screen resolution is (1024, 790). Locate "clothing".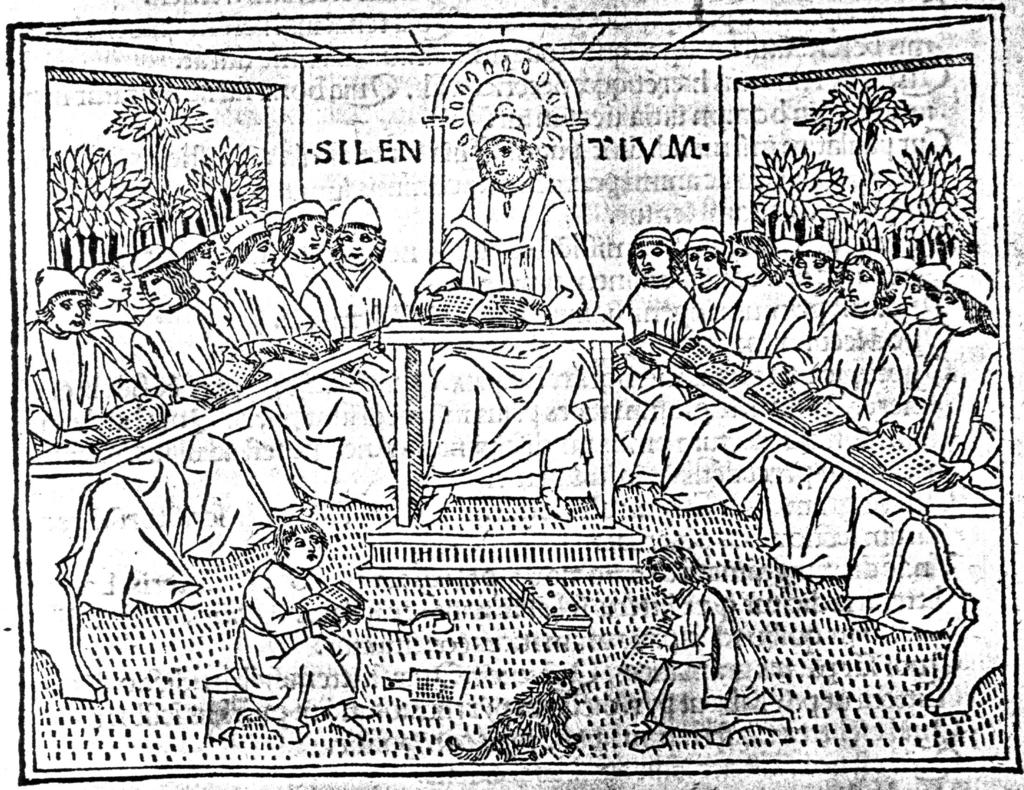
x1=755, y1=304, x2=906, y2=570.
